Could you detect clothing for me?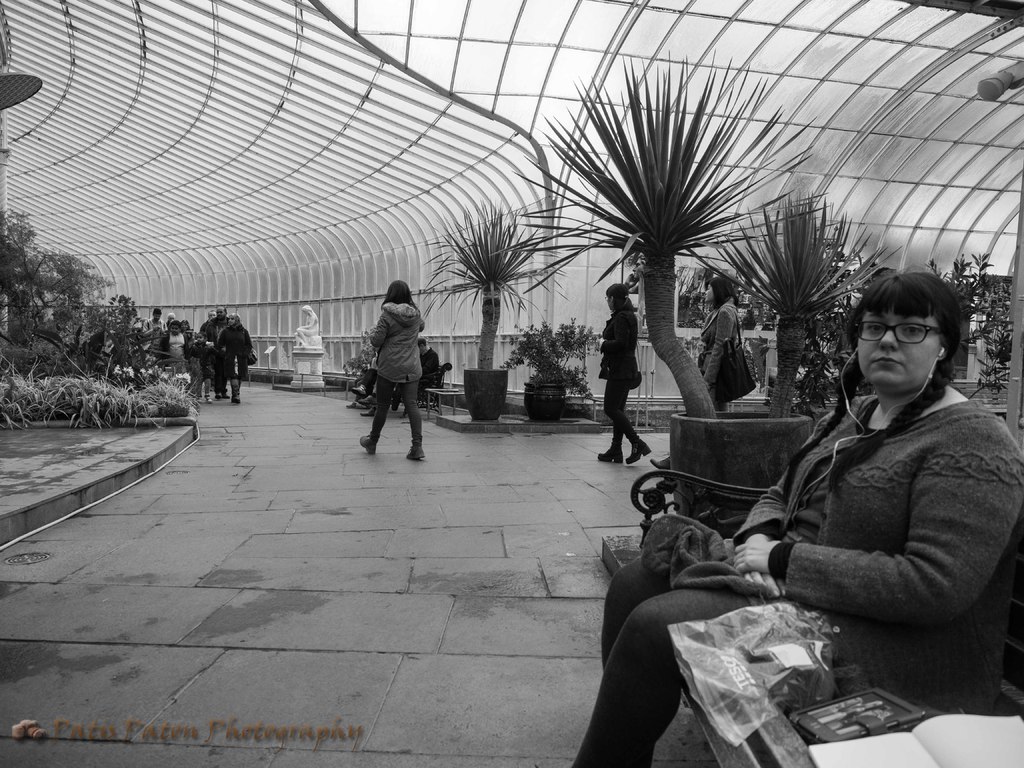
Detection result: locate(700, 303, 734, 407).
